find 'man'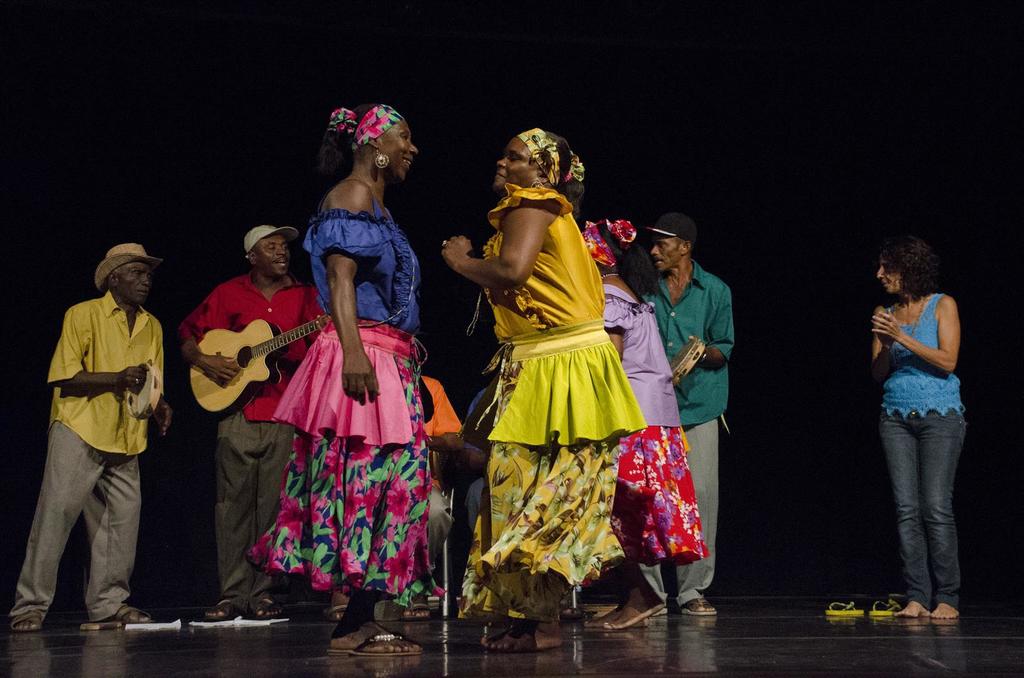
crop(460, 387, 488, 539)
